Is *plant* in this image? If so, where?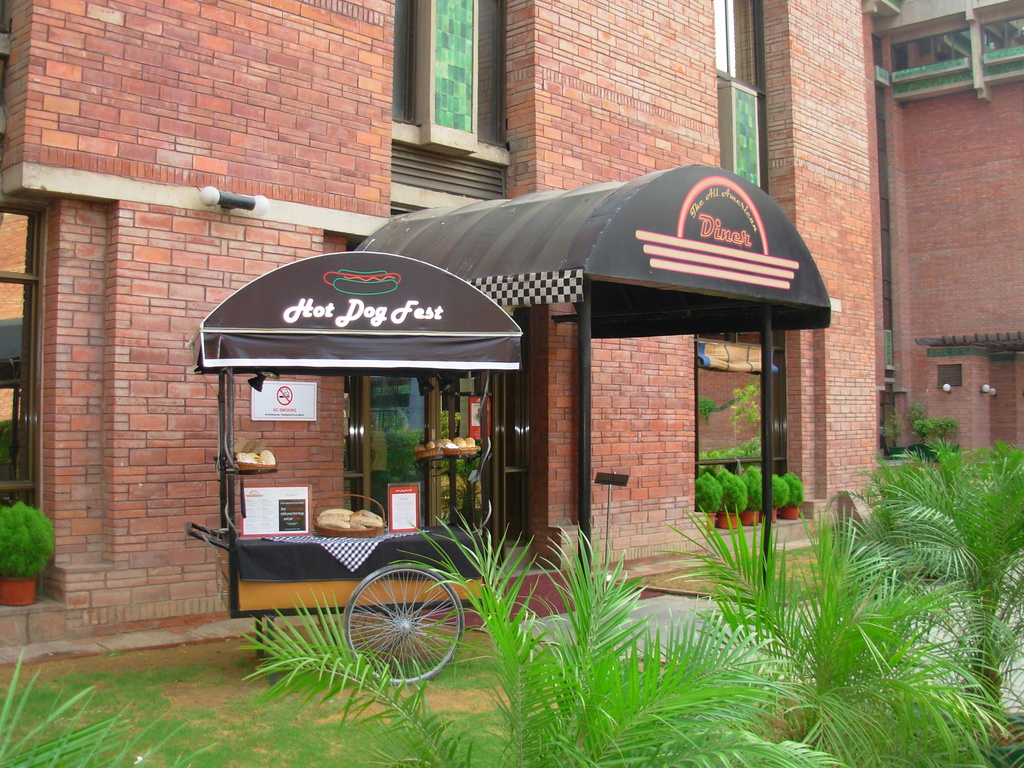
Yes, at detection(0, 494, 56, 585).
